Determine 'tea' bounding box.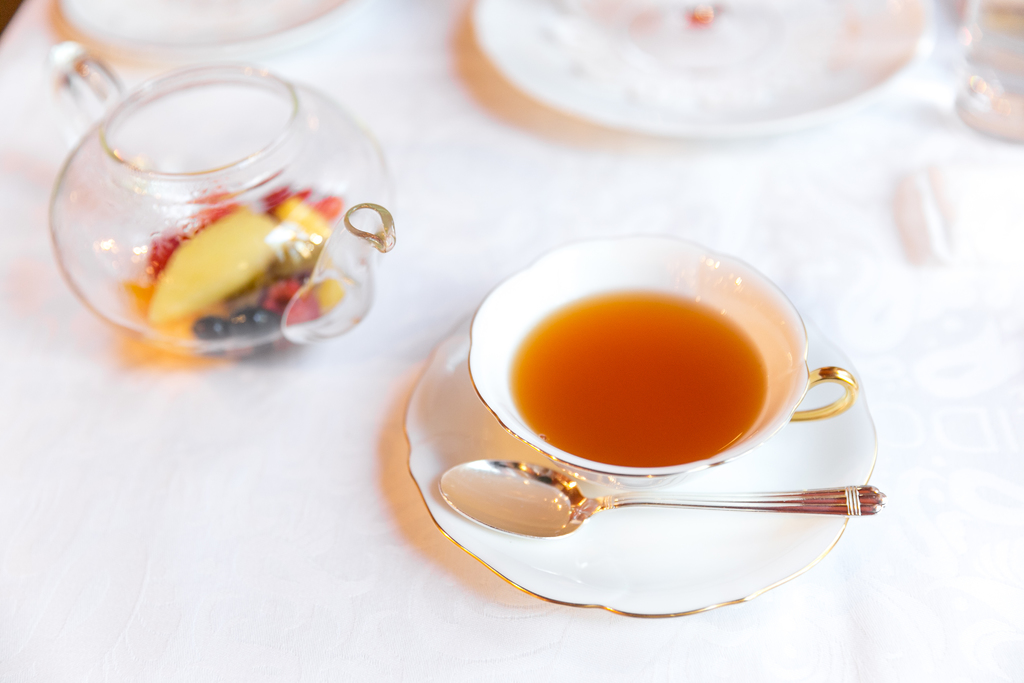
Determined: [left=504, top=281, right=772, bottom=467].
